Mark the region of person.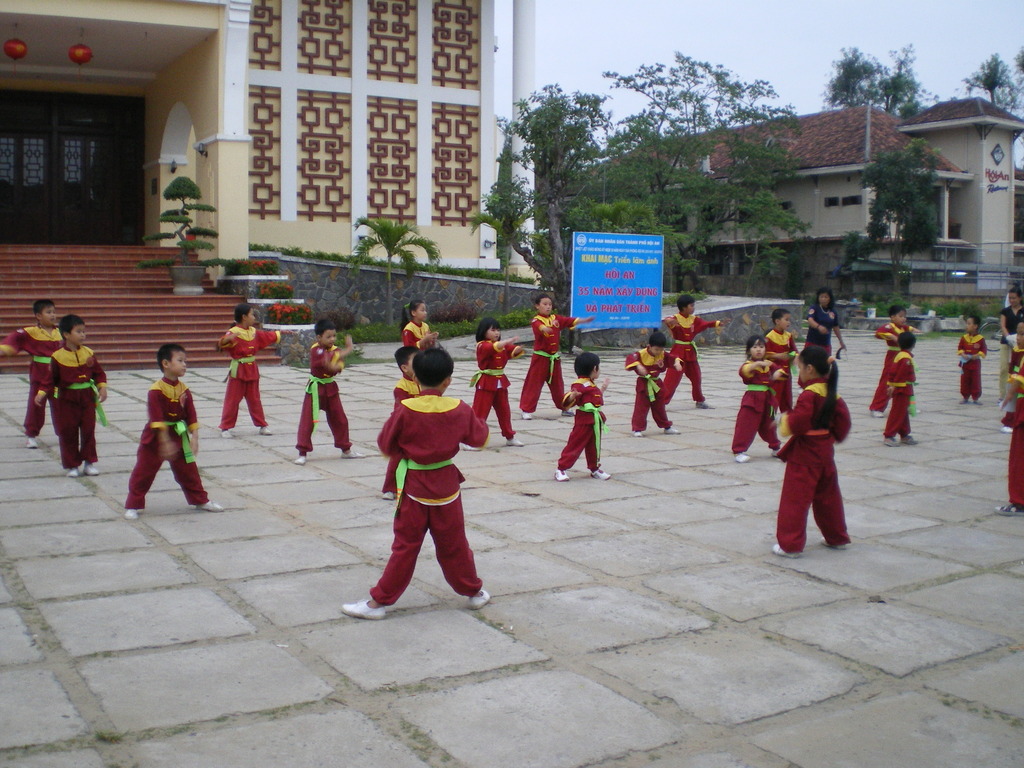
Region: (121, 349, 191, 509).
